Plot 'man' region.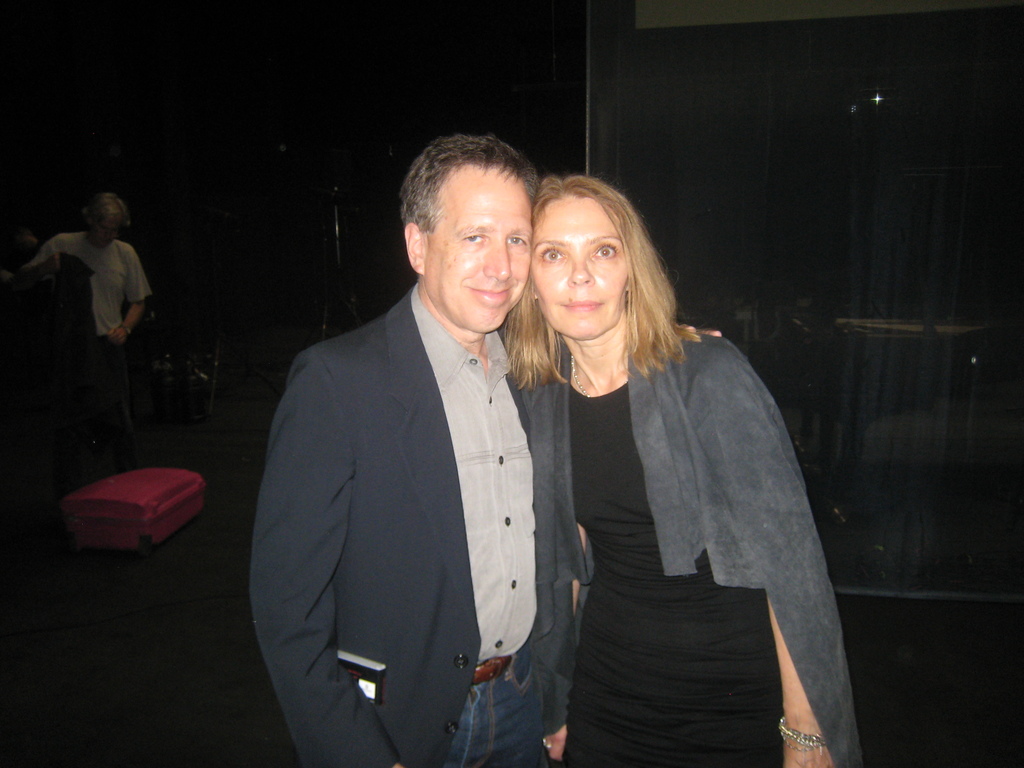
Plotted at [x1=234, y1=113, x2=571, y2=767].
